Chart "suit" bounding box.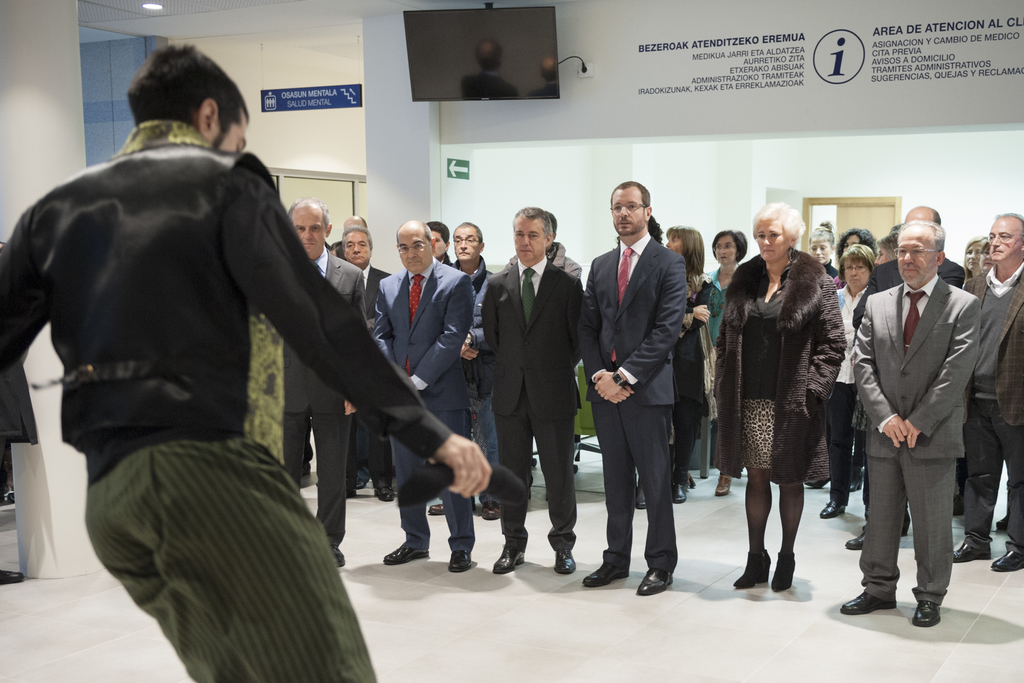
Charted: BBox(963, 260, 1023, 550).
